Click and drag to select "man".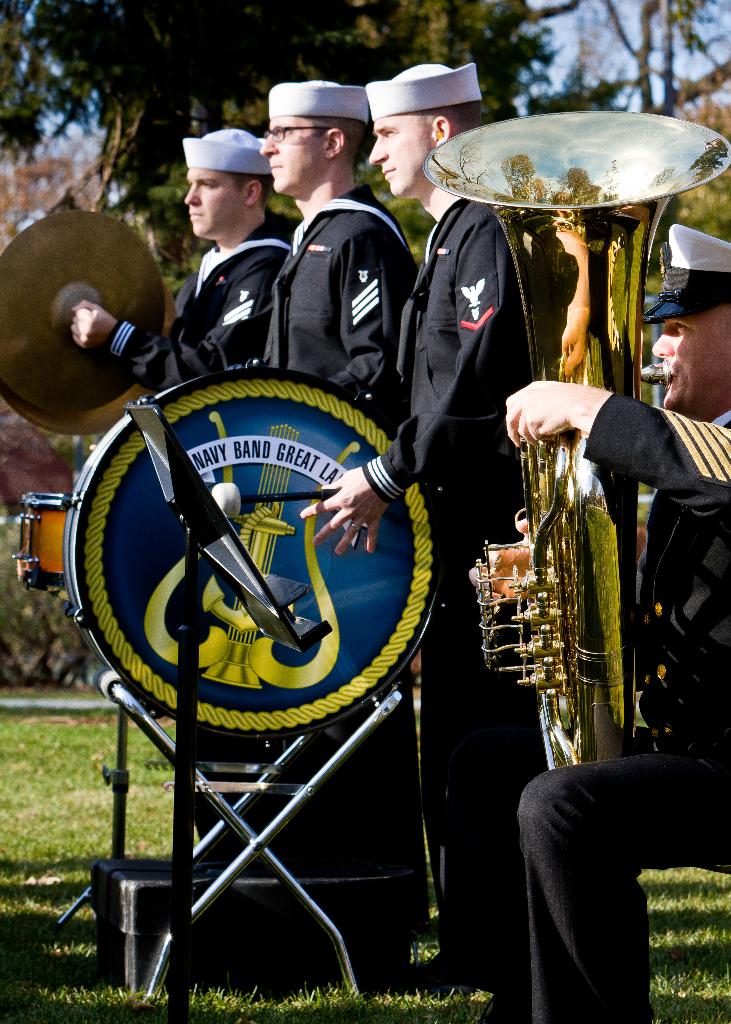
Selection: l=81, t=129, r=307, b=821.
